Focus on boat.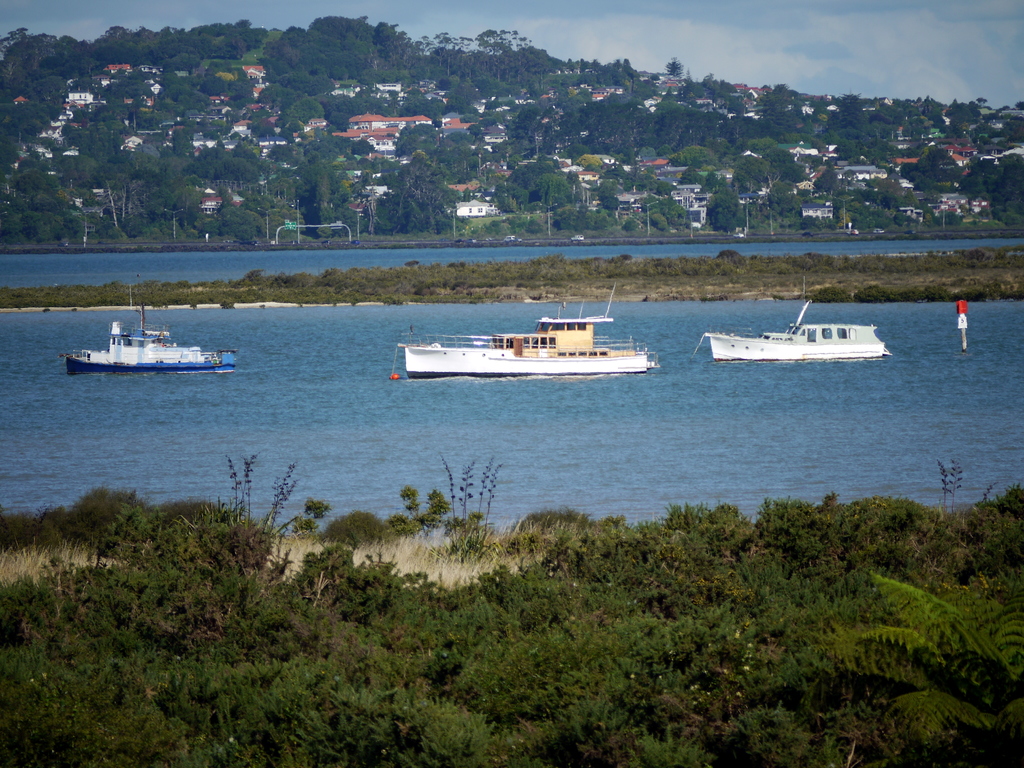
Focused at [707,297,890,363].
